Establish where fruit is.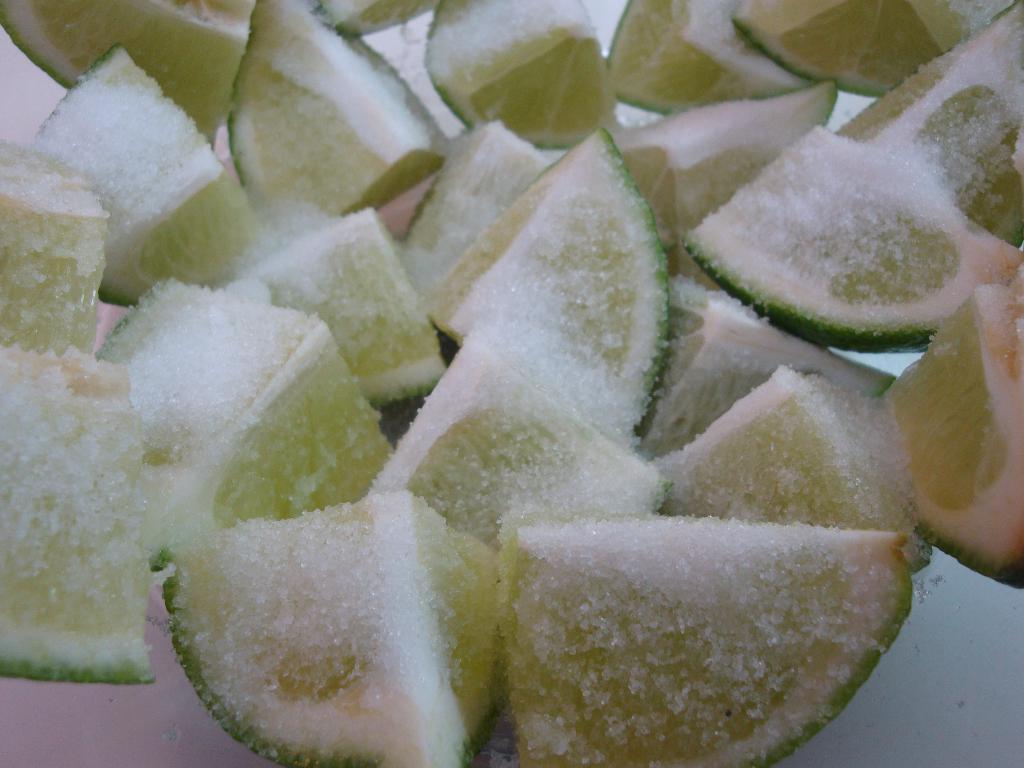
Established at box=[234, 202, 447, 408].
